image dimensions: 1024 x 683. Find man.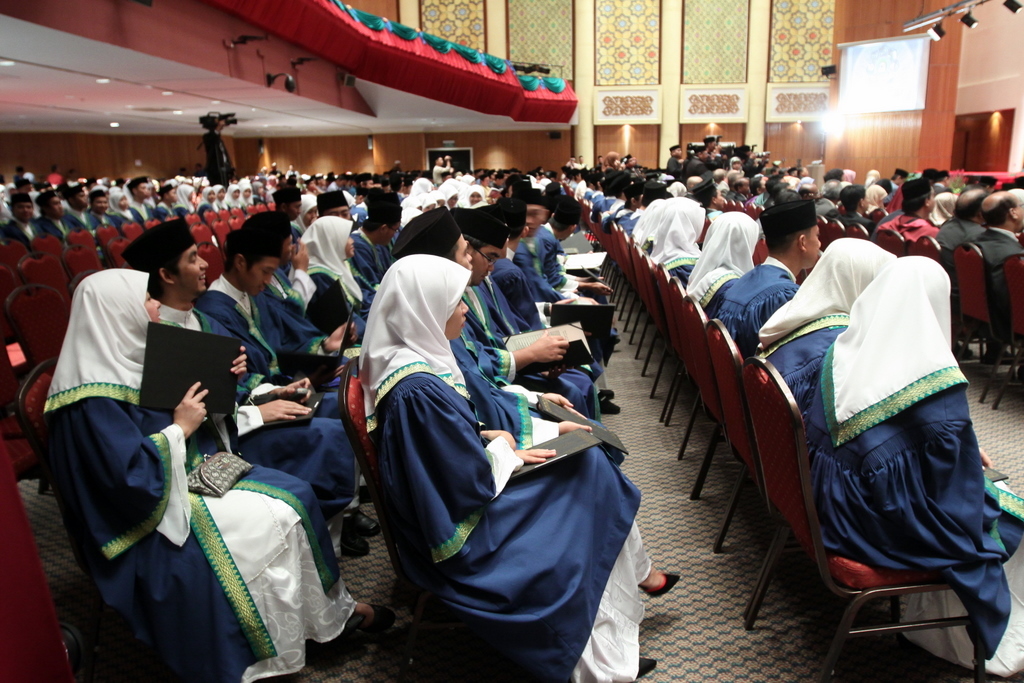
x1=968 y1=185 x2=1023 y2=368.
